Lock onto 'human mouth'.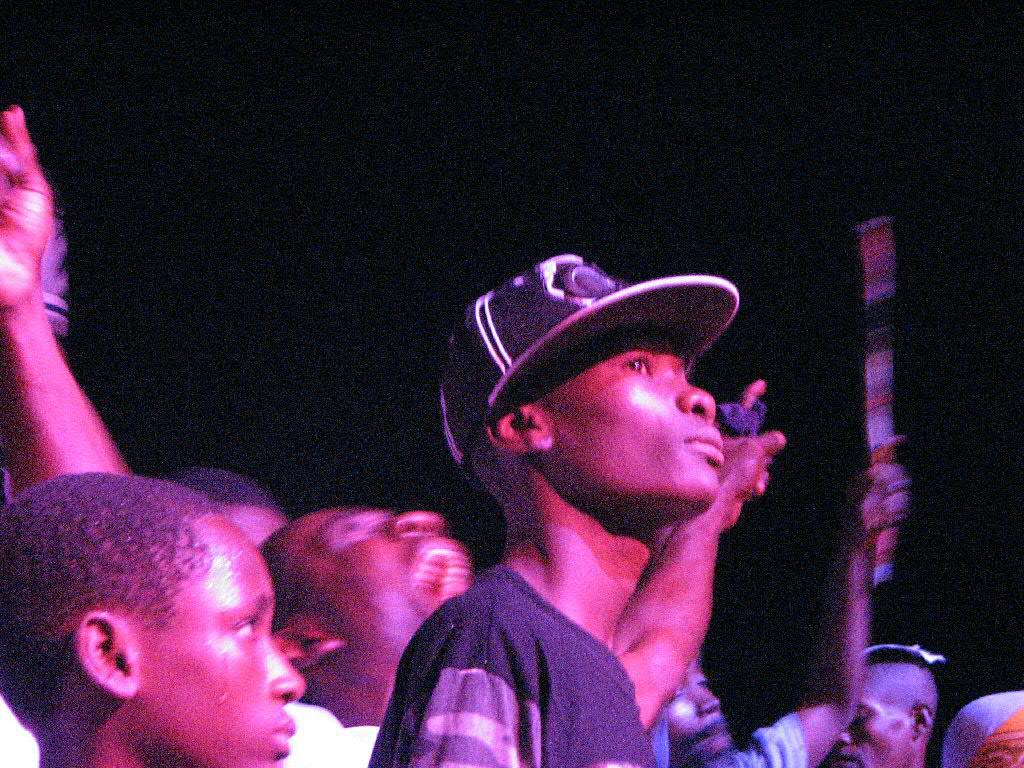
Locked: [684, 425, 723, 465].
